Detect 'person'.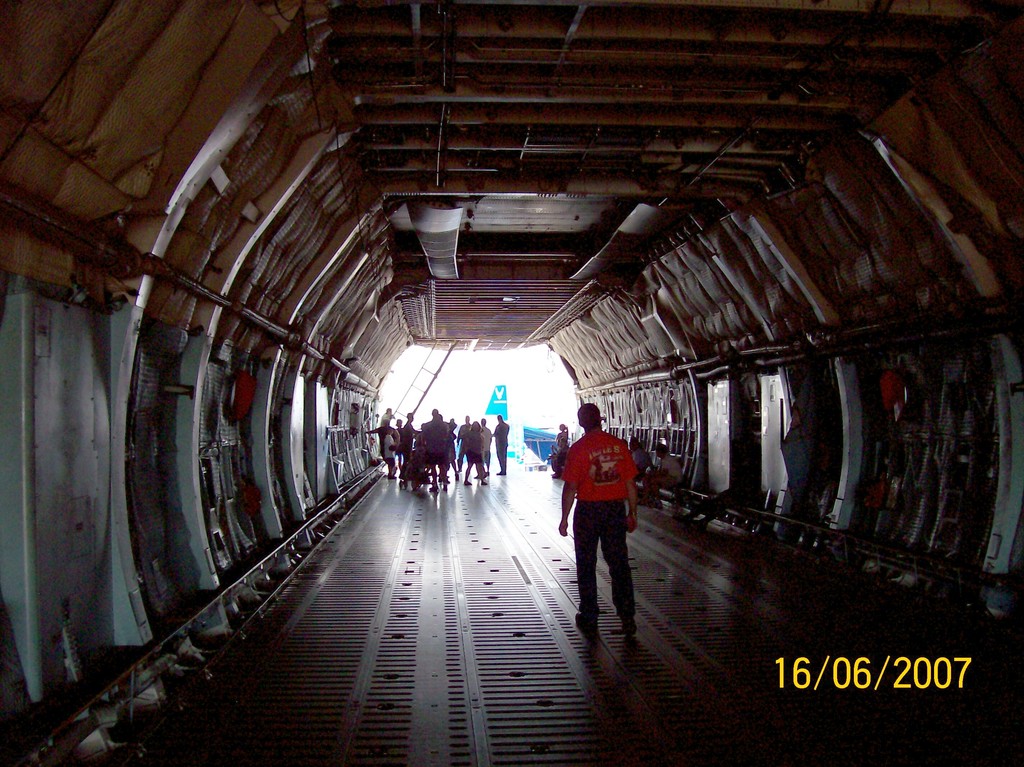
Detected at pyautogui.locateOnScreen(635, 442, 685, 509).
